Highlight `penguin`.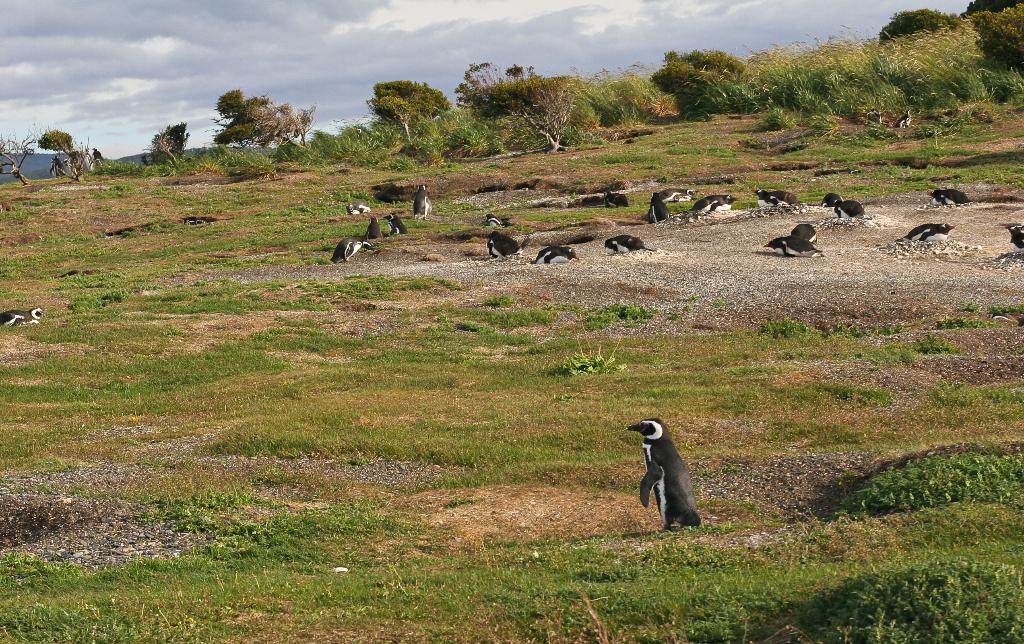
Highlighted region: 691/195/737/213.
